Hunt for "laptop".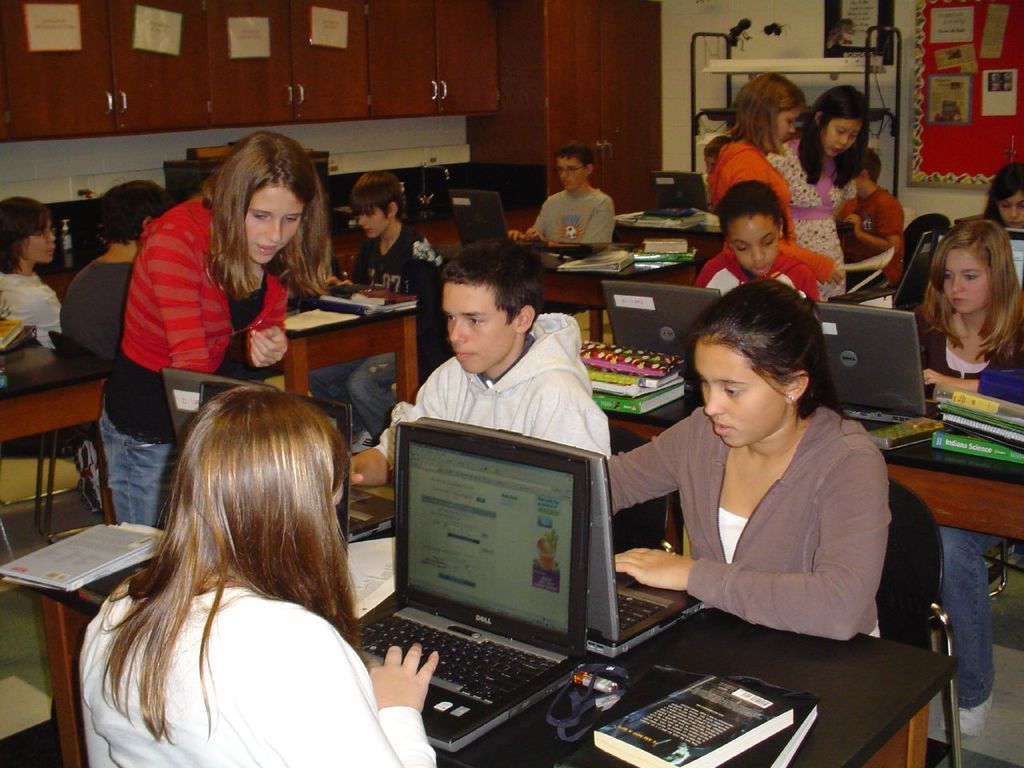
Hunted down at [650, 170, 710, 209].
